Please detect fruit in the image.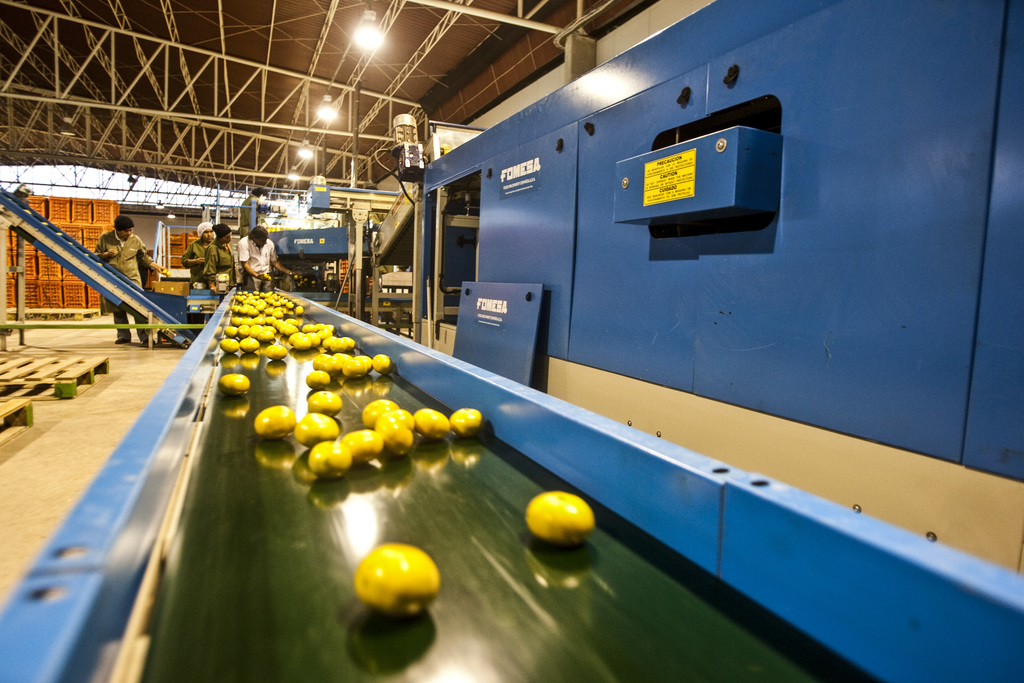
left=346, top=550, right=438, bottom=632.
